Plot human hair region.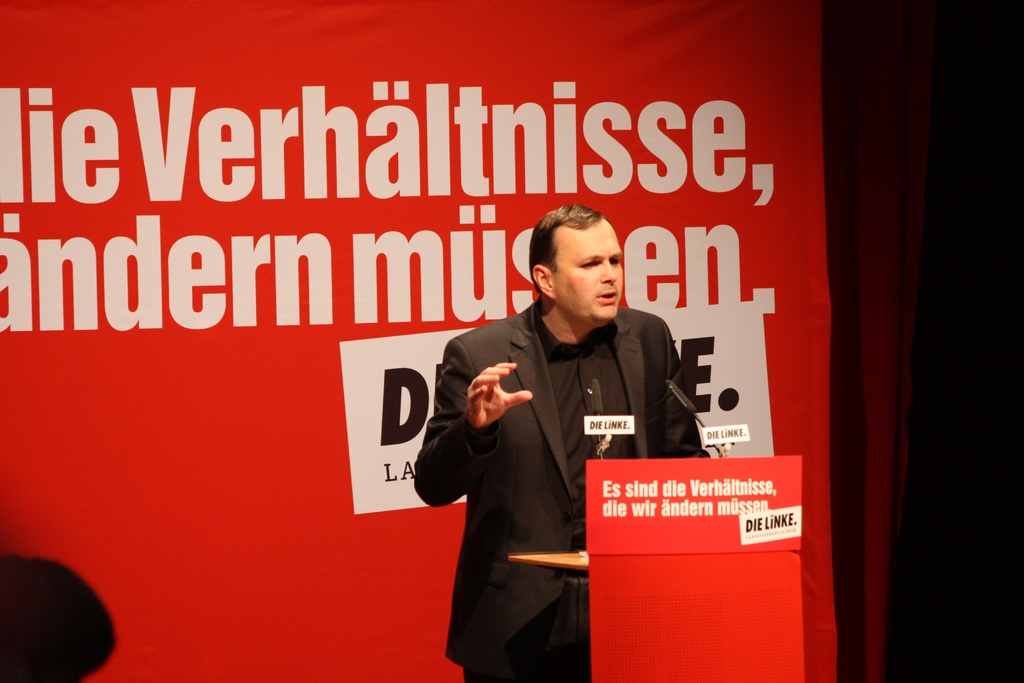
Plotted at [x1=527, y1=211, x2=623, y2=311].
